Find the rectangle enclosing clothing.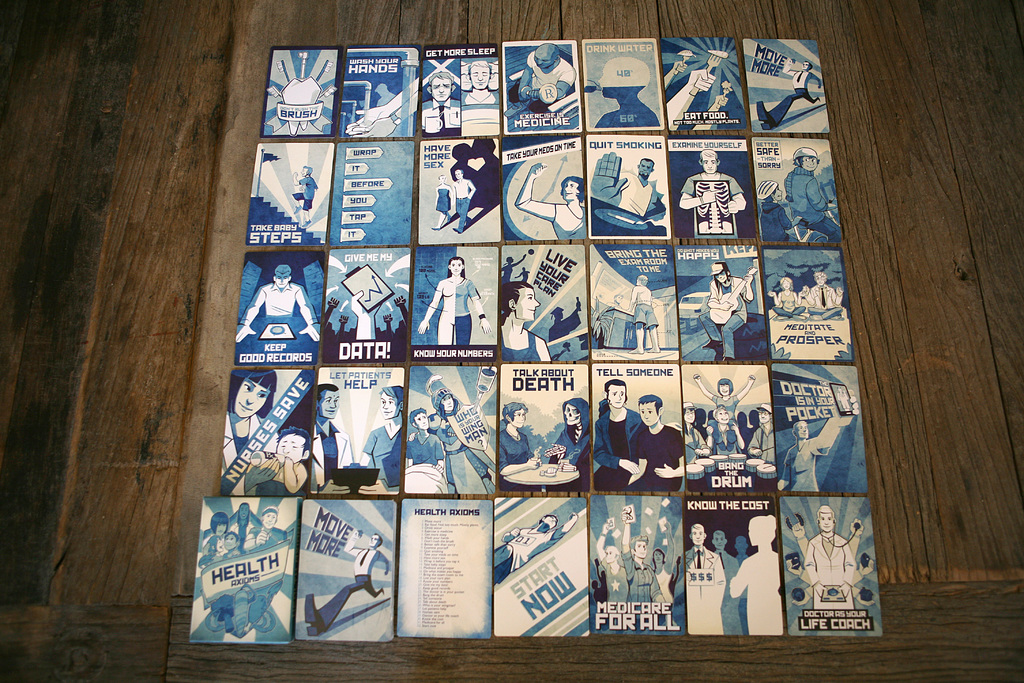
{"left": 524, "top": 55, "right": 577, "bottom": 111}.
